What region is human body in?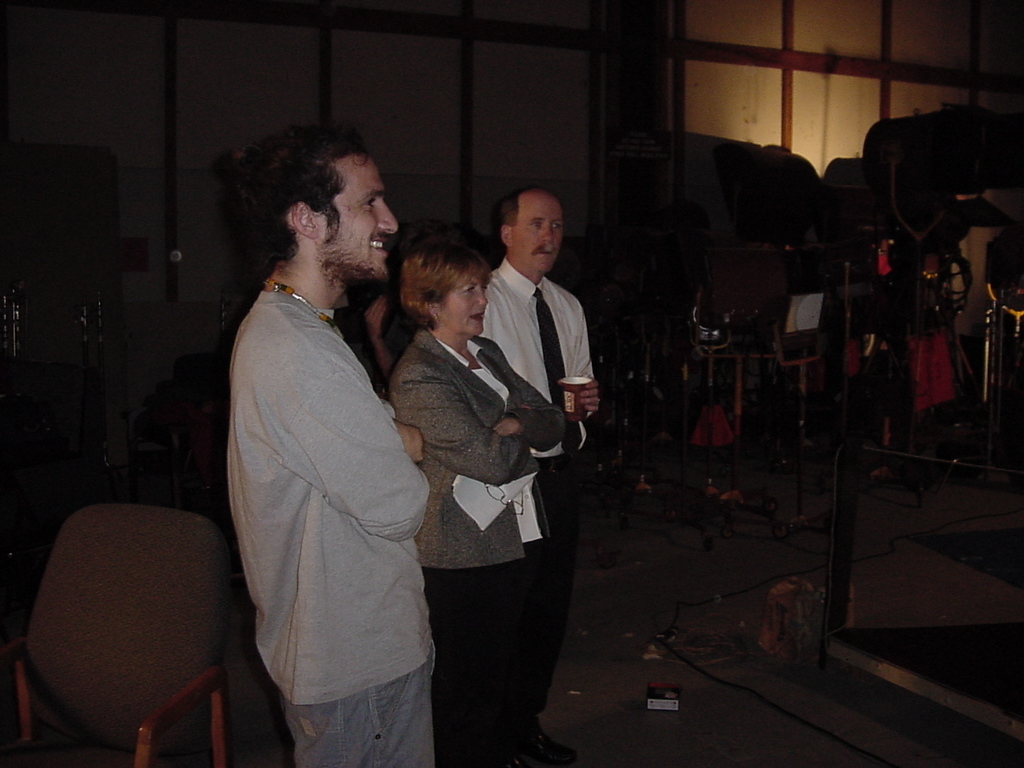
[480, 182, 599, 762].
